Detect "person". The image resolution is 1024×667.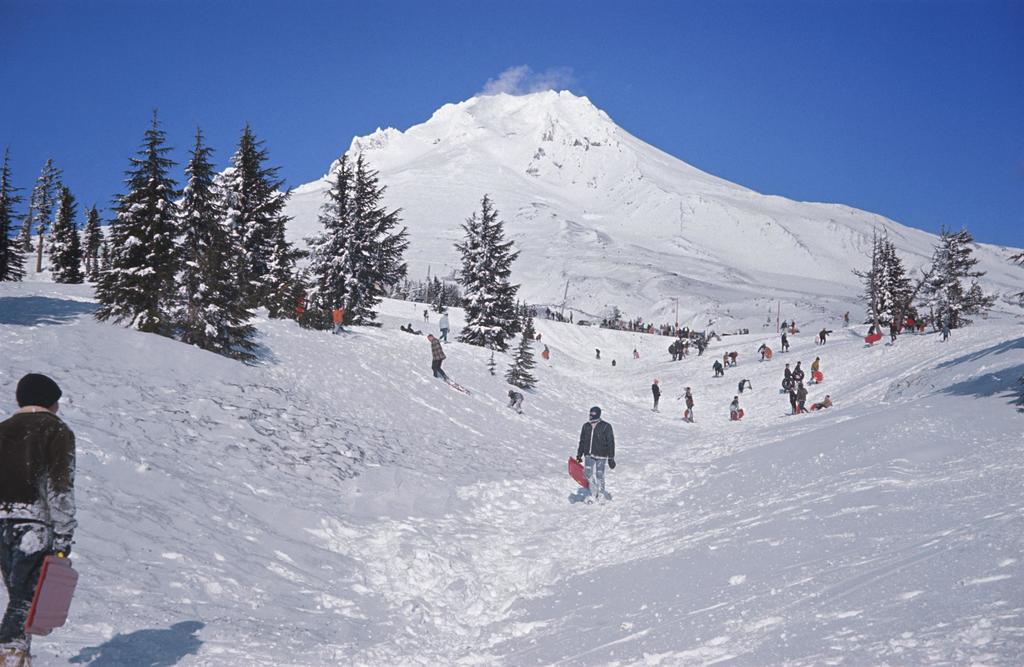
left=537, top=333, right=540, bottom=341.
